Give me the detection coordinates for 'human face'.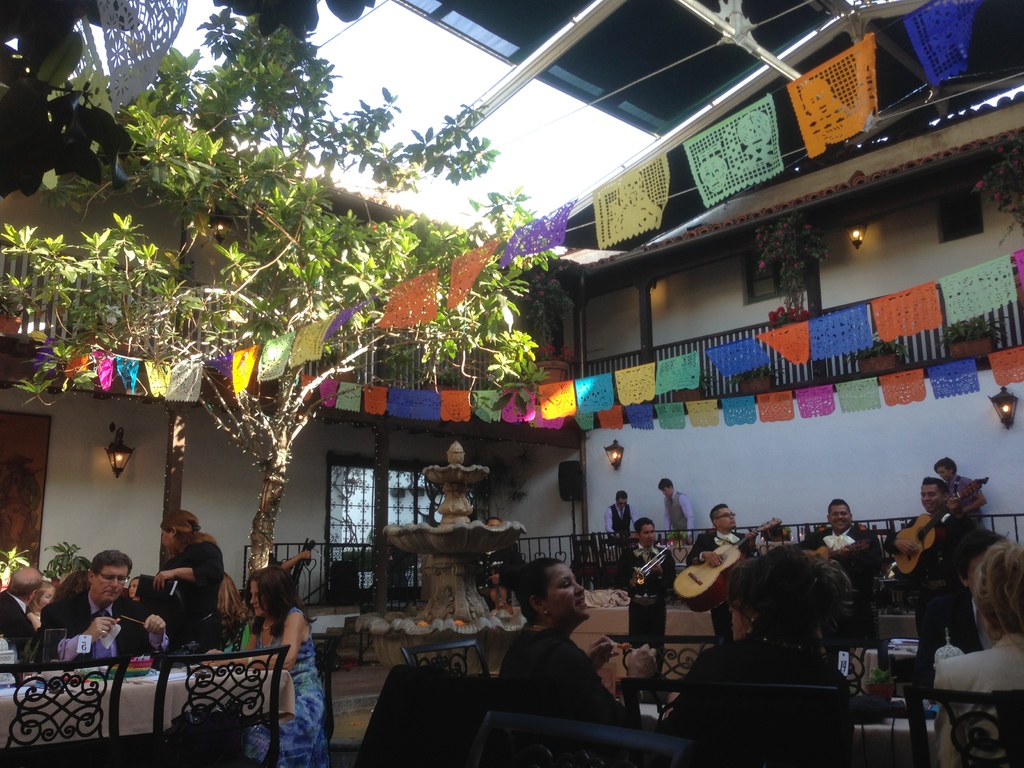
bbox(96, 564, 128, 602).
